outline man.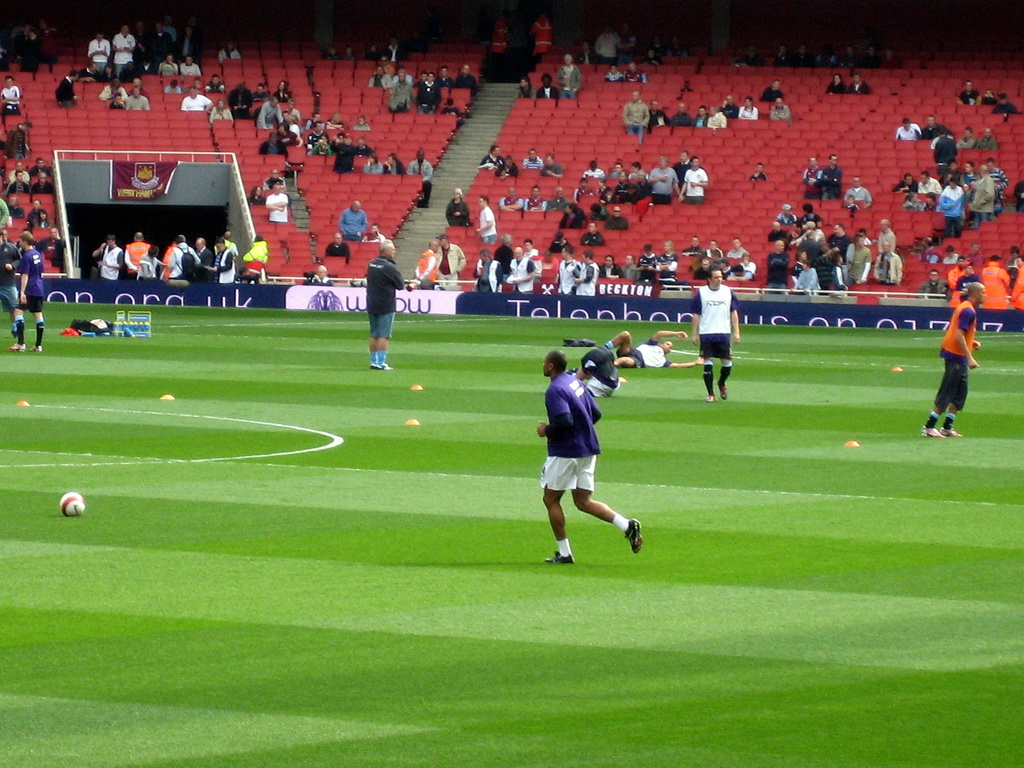
Outline: locate(847, 73, 872, 95).
